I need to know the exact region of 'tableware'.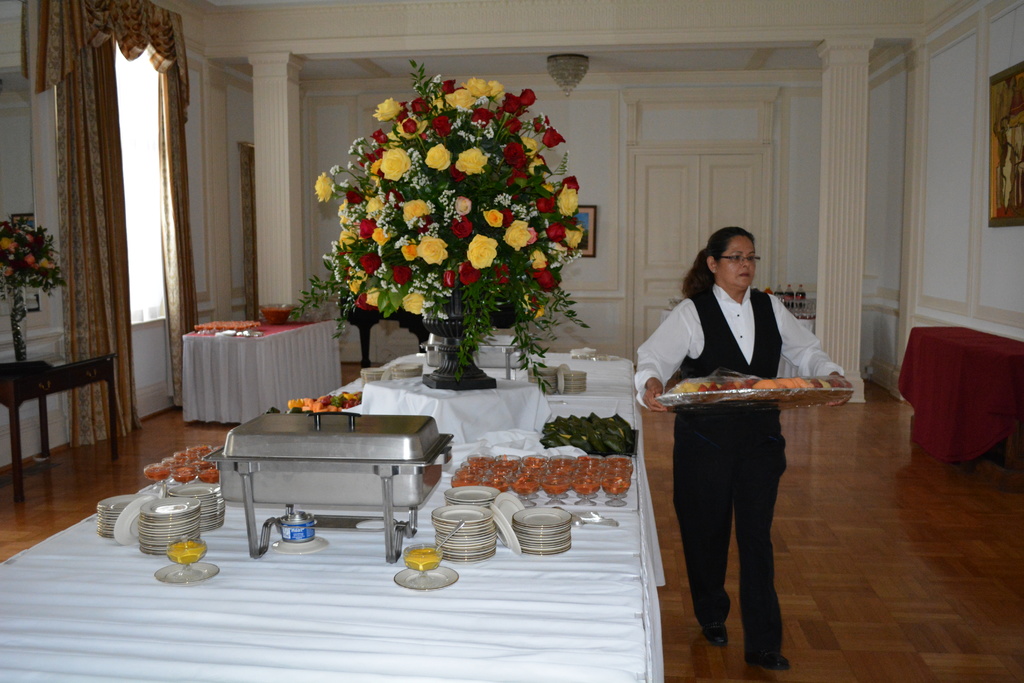
Region: <bbox>188, 483, 241, 541</bbox>.
